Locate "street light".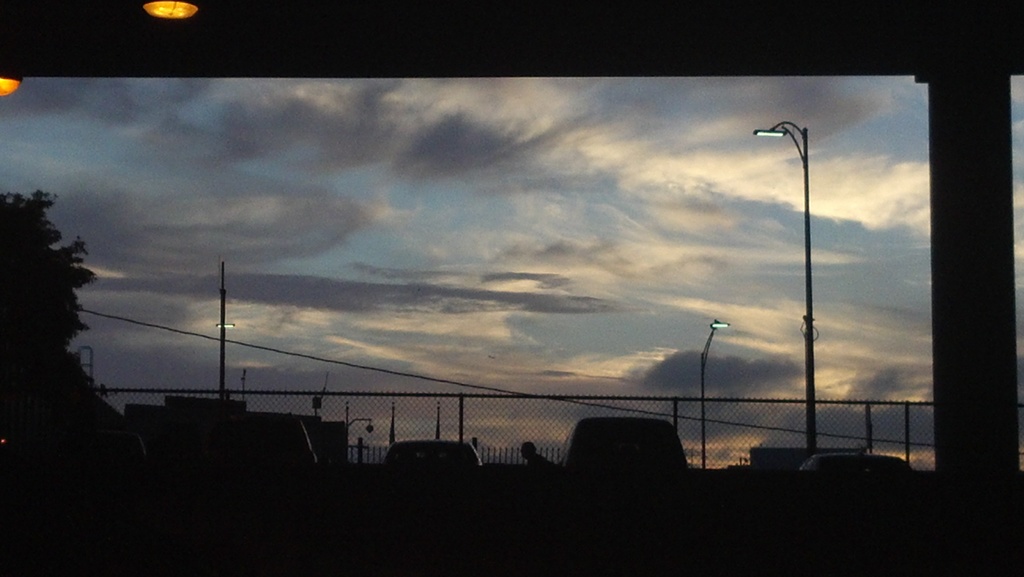
Bounding box: pyautogui.locateOnScreen(695, 320, 728, 471).
